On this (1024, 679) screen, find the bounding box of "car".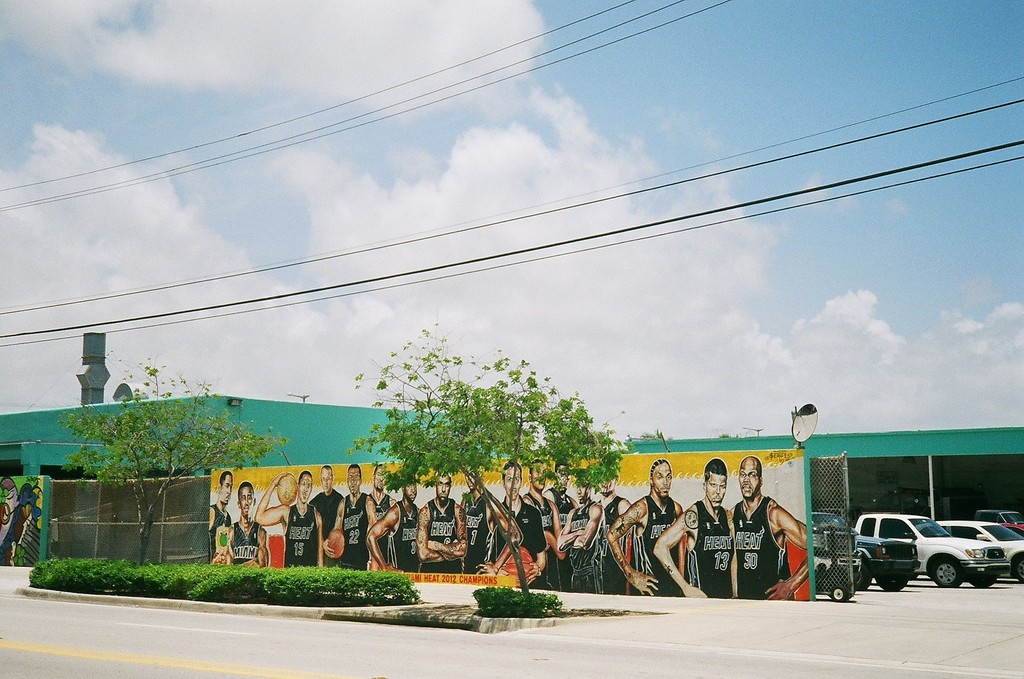
Bounding box: crop(855, 518, 1011, 586).
